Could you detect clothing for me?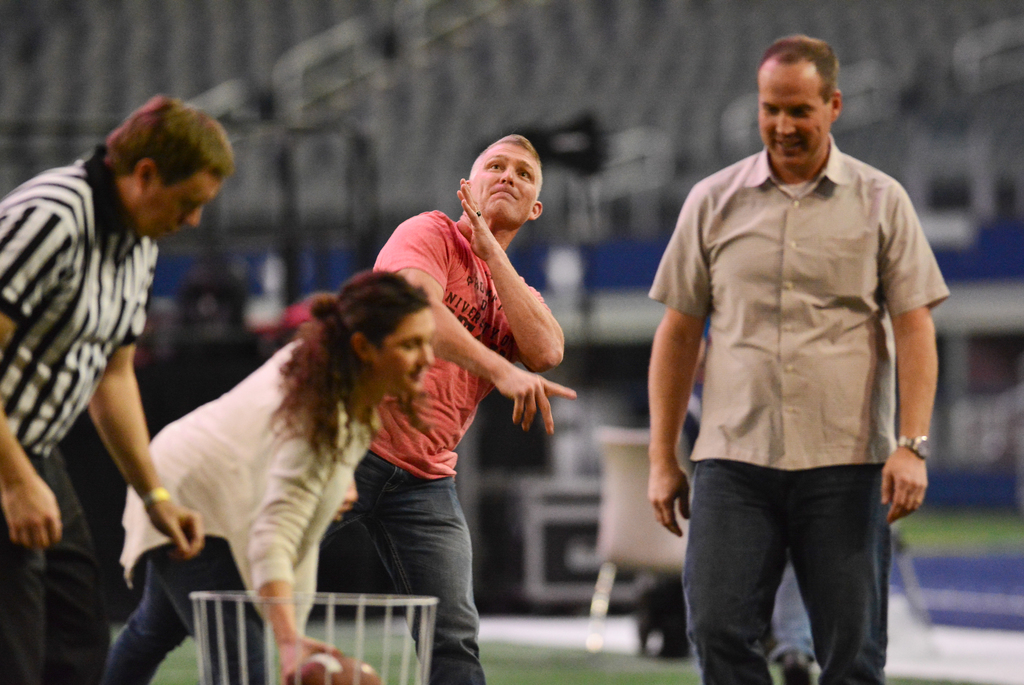
Detection result: [118, 327, 359, 646].
